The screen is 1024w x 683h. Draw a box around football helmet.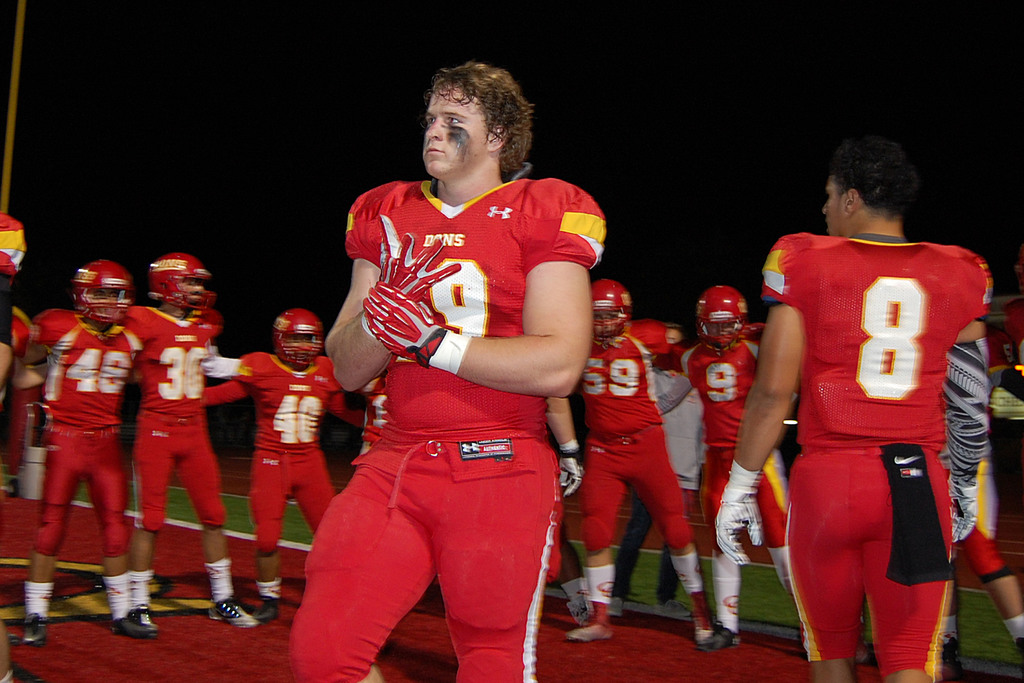
box=[271, 305, 327, 369].
